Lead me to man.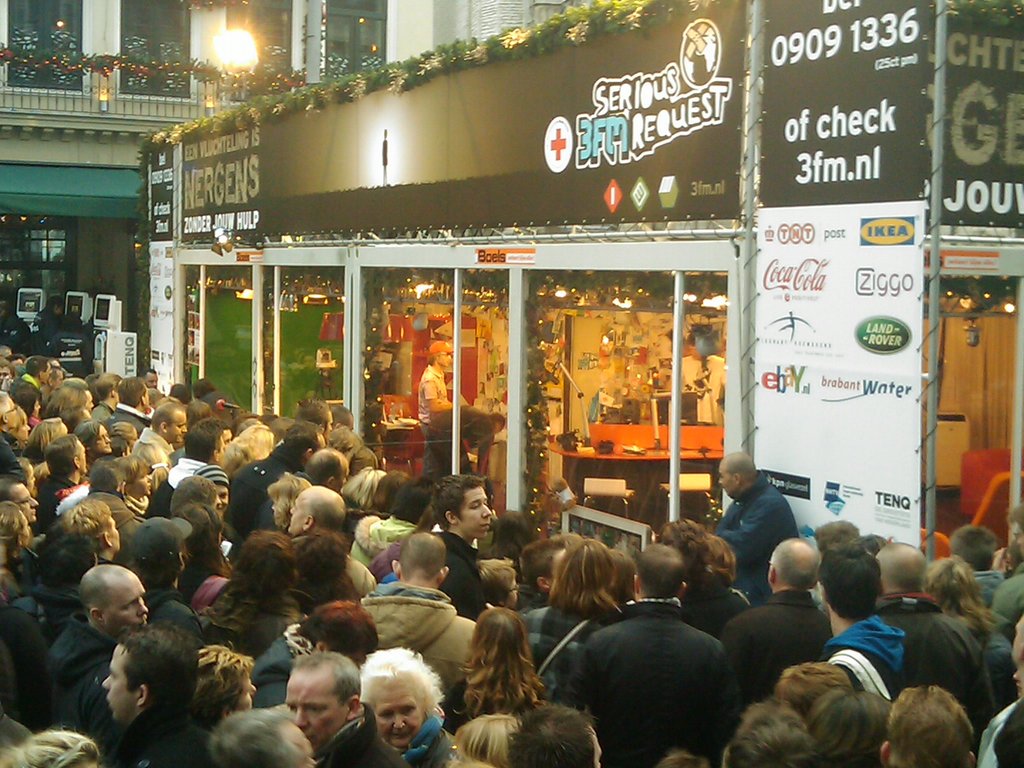
Lead to (x1=714, y1=469, x2=814, y2=625).
